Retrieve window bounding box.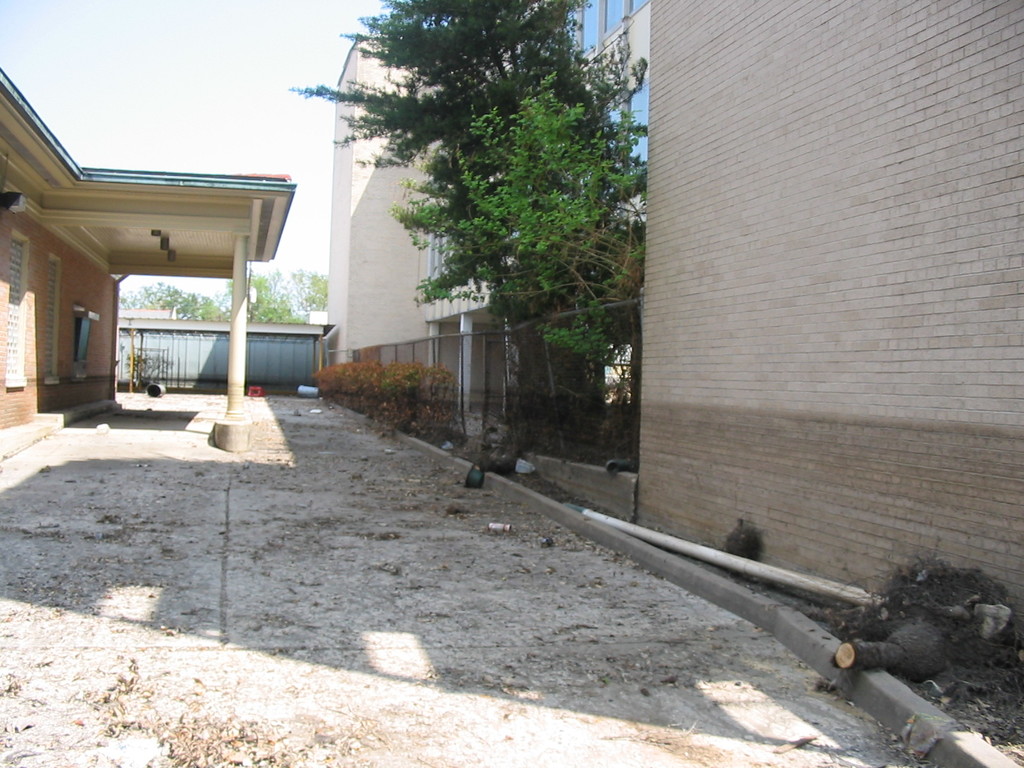
Bounding box: [left=72, top=306, right=90, bottom=379].
